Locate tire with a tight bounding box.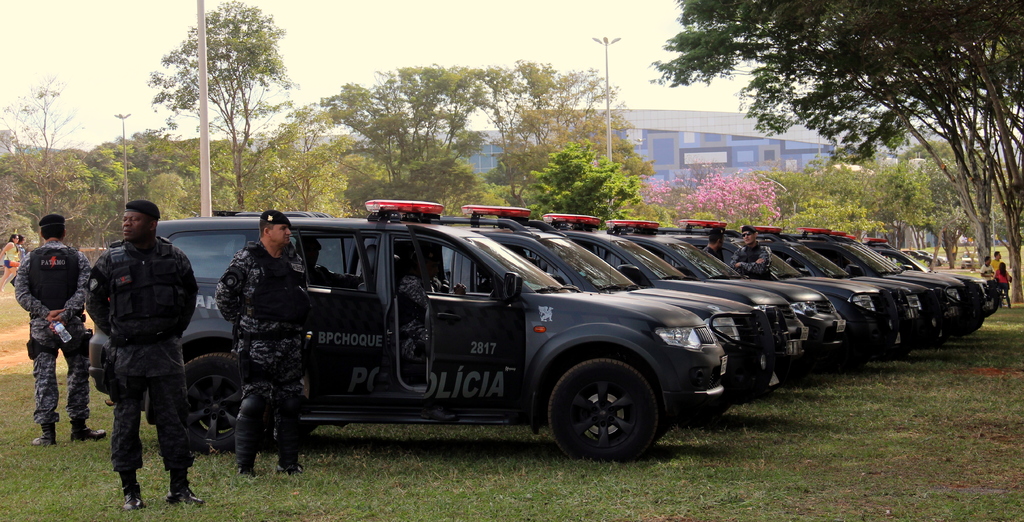
<bbox>171, 353, 263, 453</bbox>.
